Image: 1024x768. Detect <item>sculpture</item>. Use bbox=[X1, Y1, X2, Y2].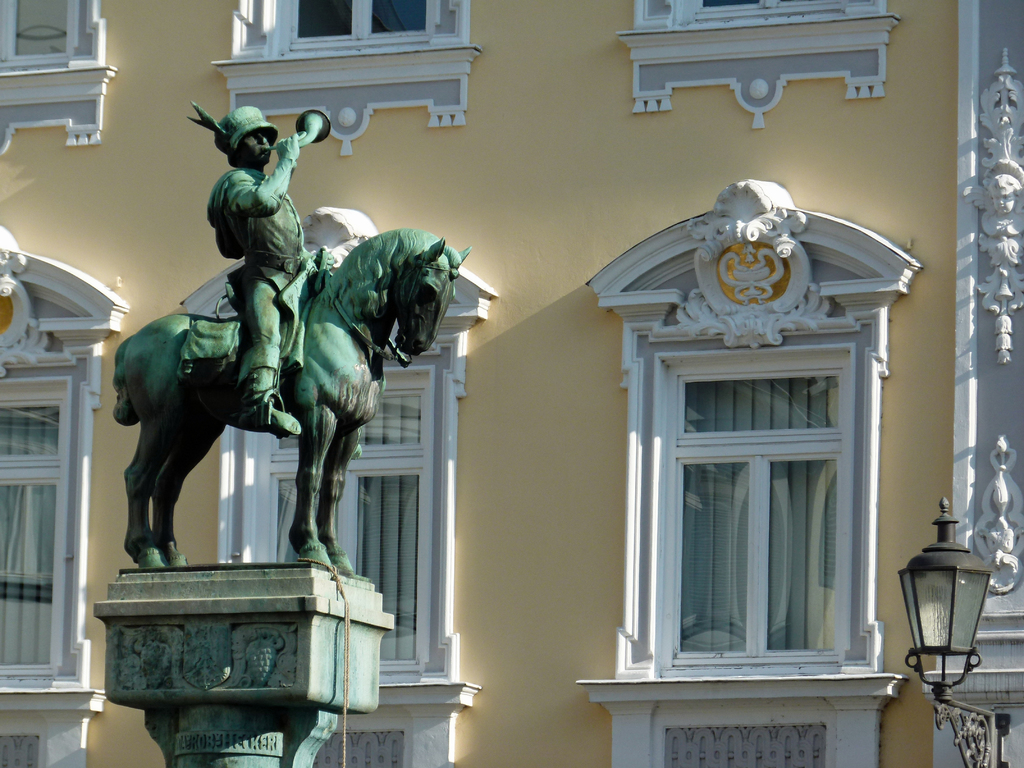
bbox=[115, 190, 477, 598].
